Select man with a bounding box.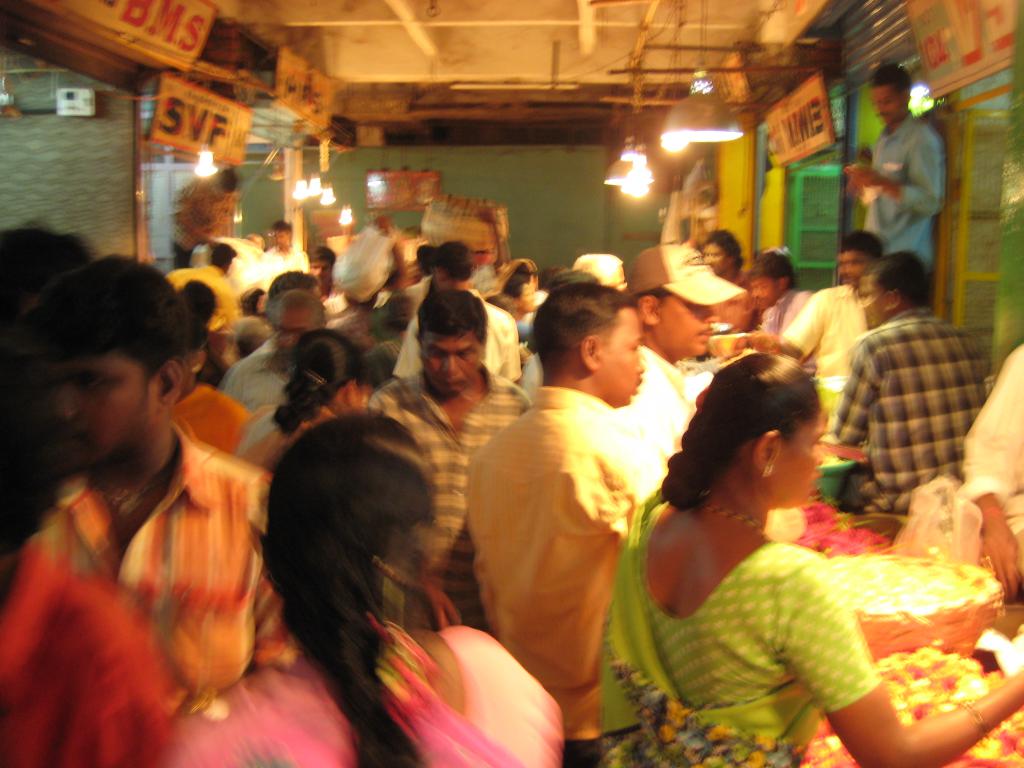
836,246,995,511.
